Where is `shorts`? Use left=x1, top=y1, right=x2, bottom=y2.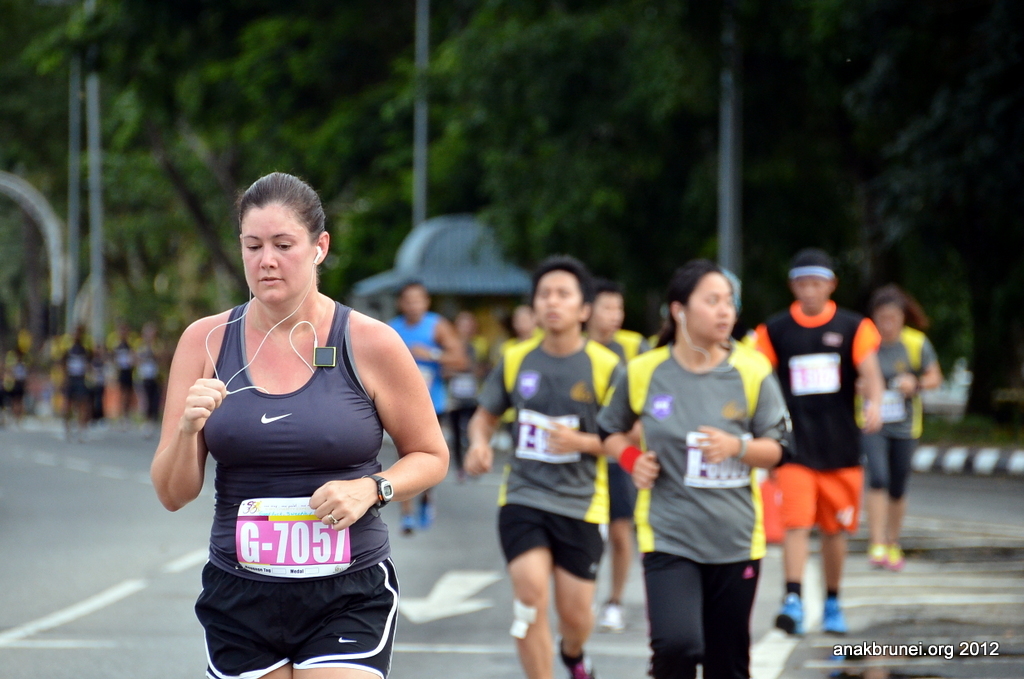
left=764, top=467, right=864, bottom=534.
